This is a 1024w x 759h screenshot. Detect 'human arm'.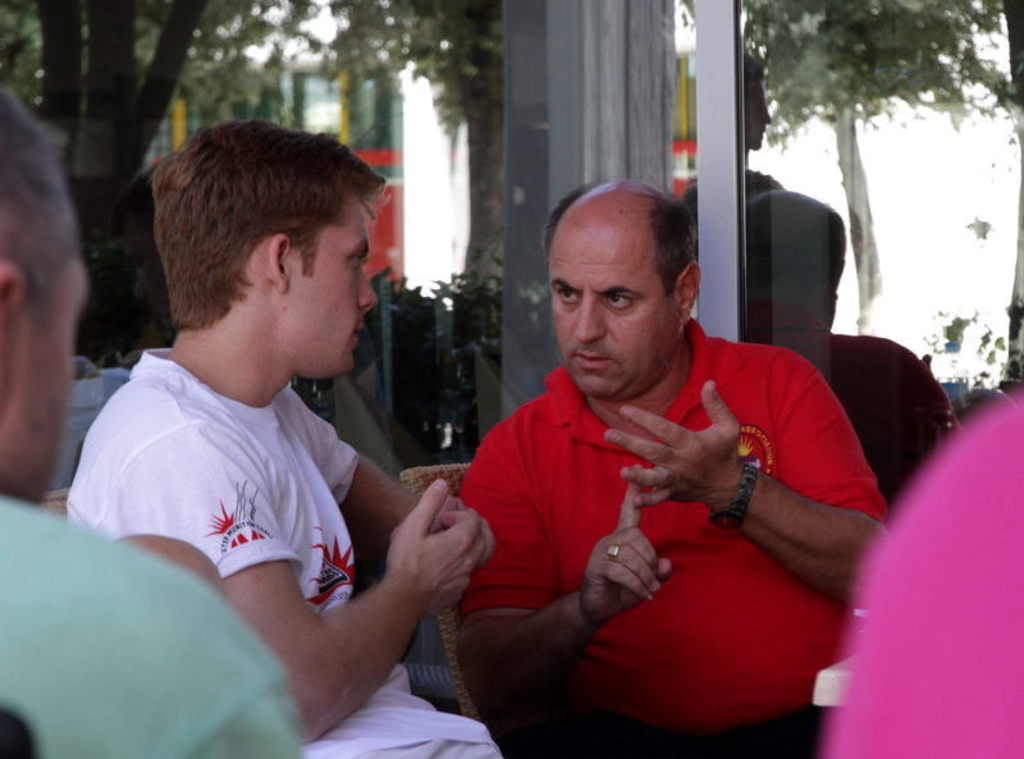
Rect(296, 394, 504, 587).
